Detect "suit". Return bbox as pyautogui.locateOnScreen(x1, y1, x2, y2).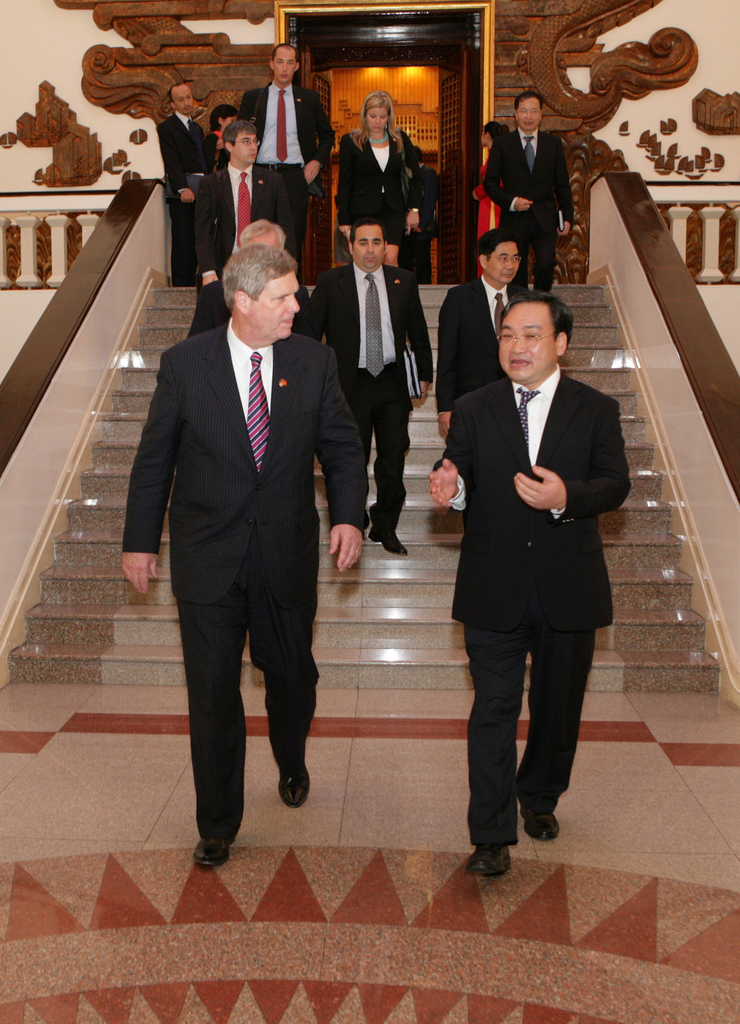
pyautogui.locateOnScreen(119, 316, 367, 838).
